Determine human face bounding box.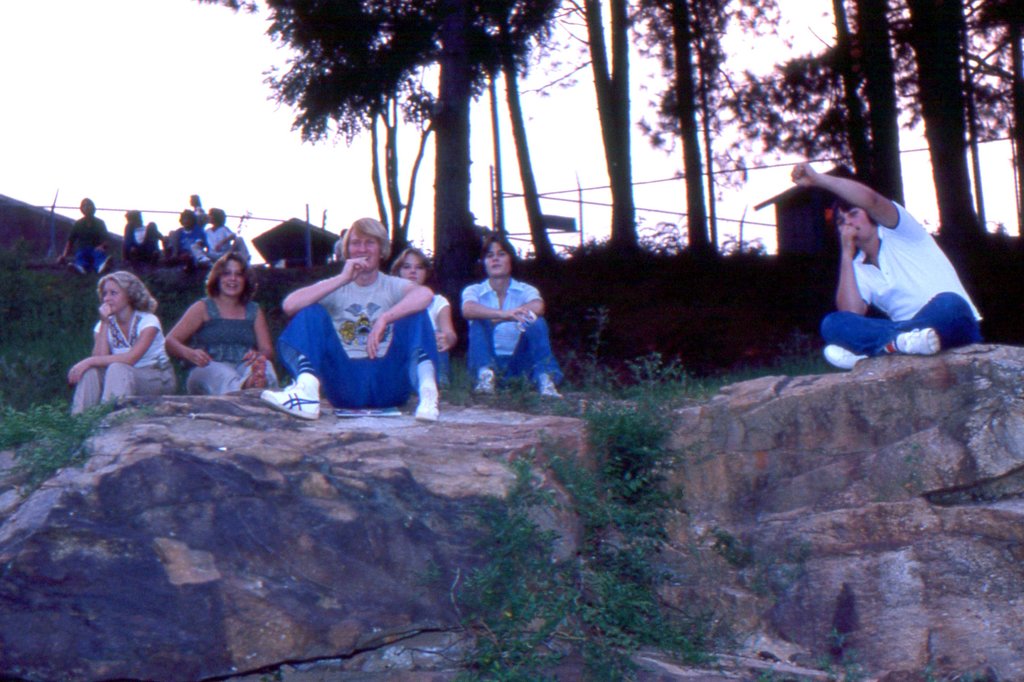
Determined: 181, 209, 195, 228.
